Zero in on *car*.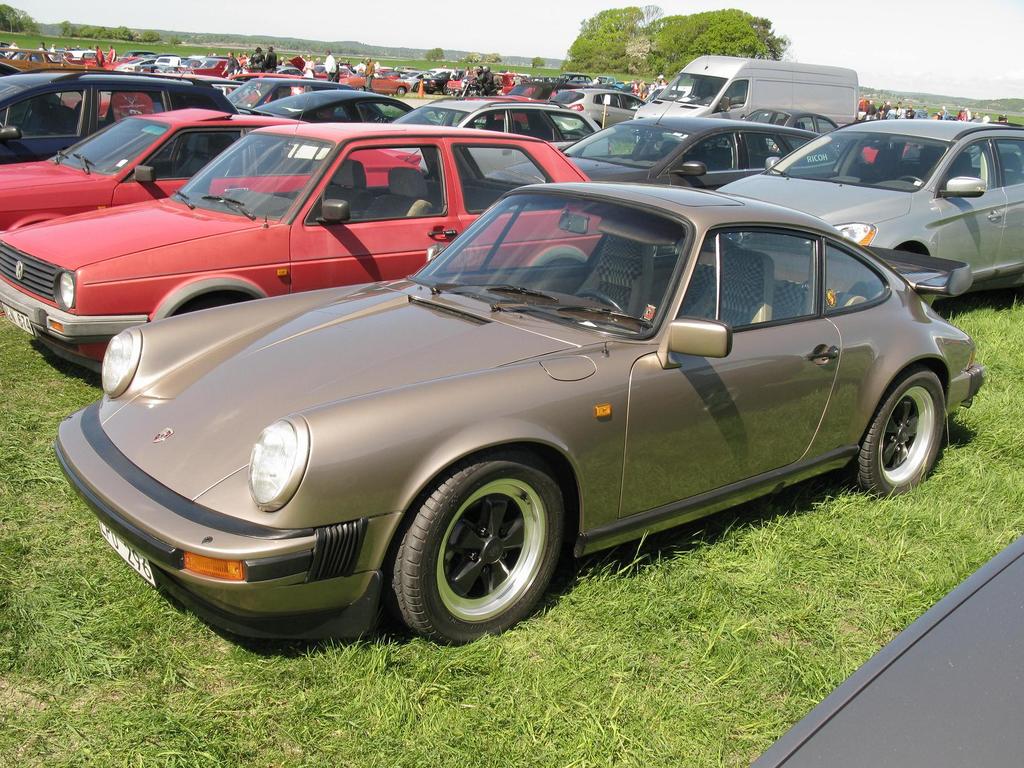
Zeroed in: detection(0, 118, 612, 375).
